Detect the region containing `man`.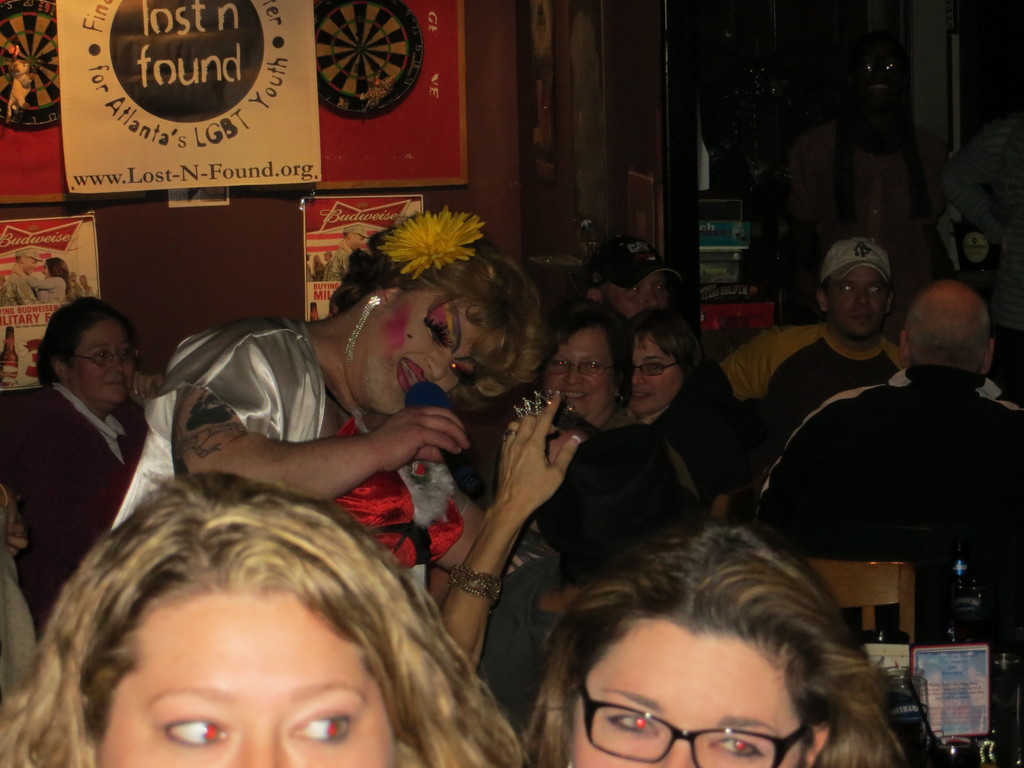
x1=746, y1=280, x2=1023, y2=643.
